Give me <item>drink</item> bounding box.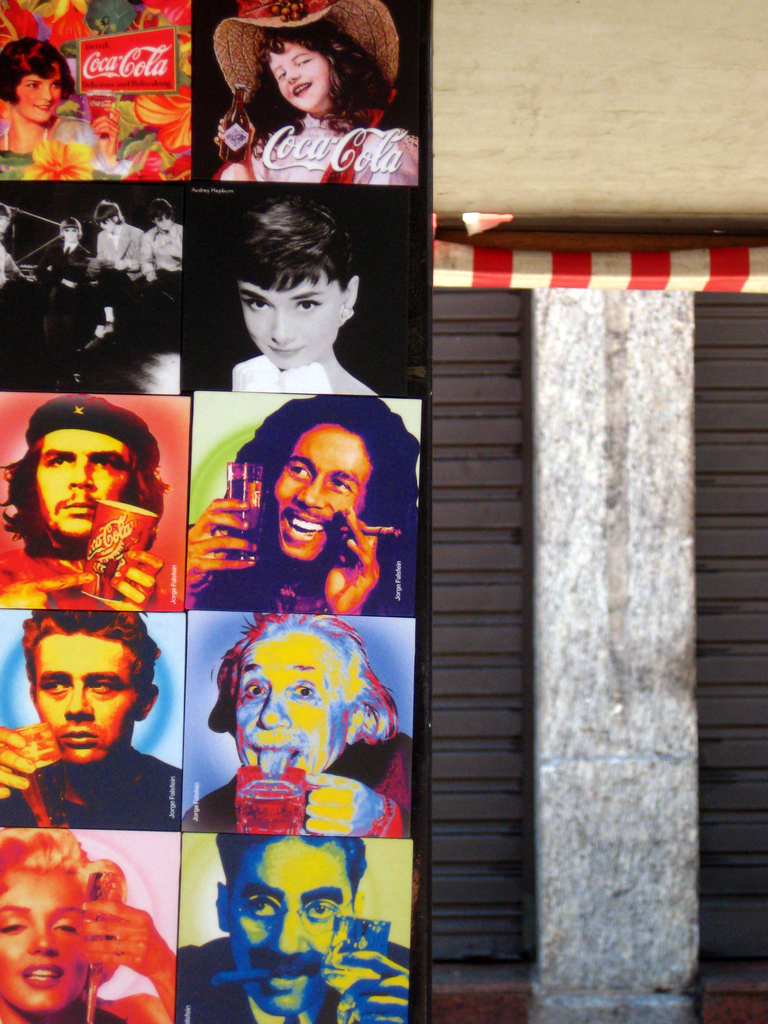
bbox(227, 460, 260, 547).
